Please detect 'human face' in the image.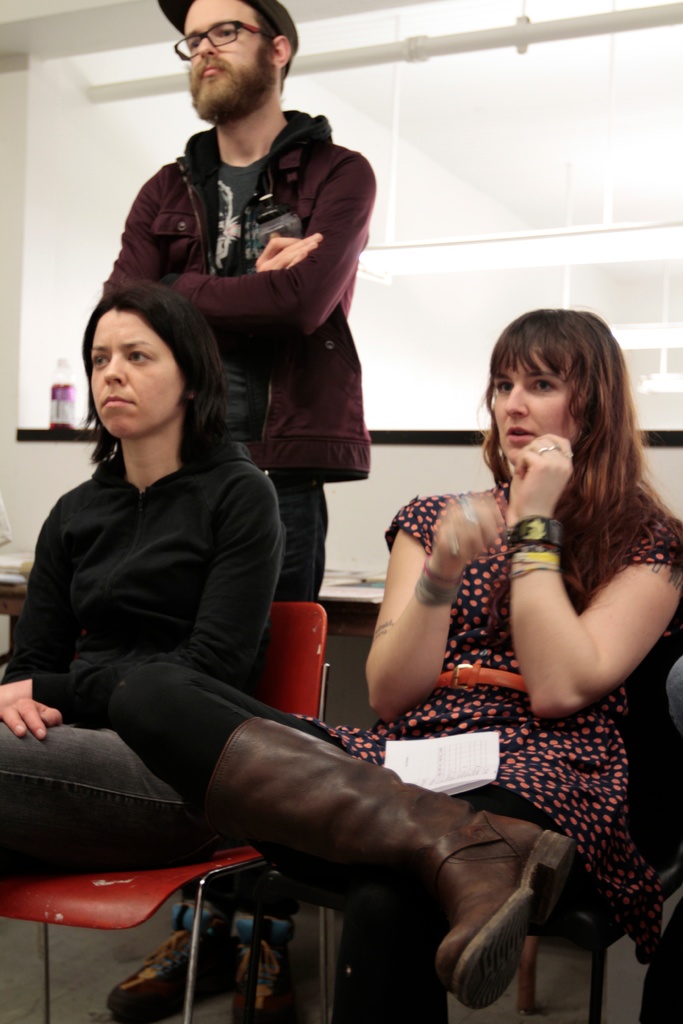
<box>482,330,581,486</box>.
